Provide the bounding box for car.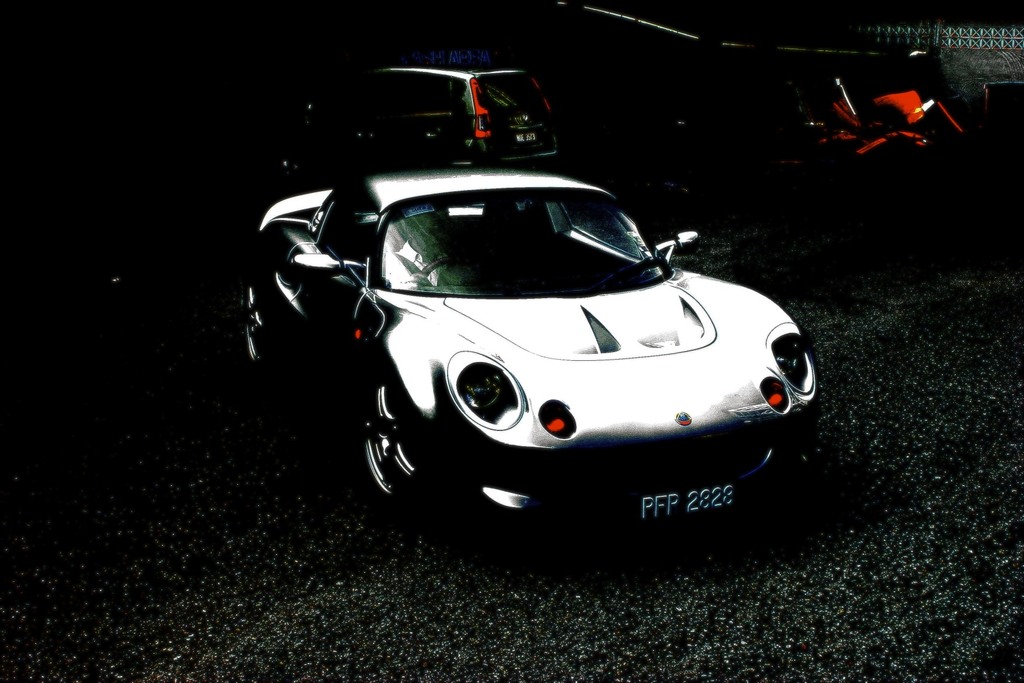
bbox=(241, 174, 823, 547).
